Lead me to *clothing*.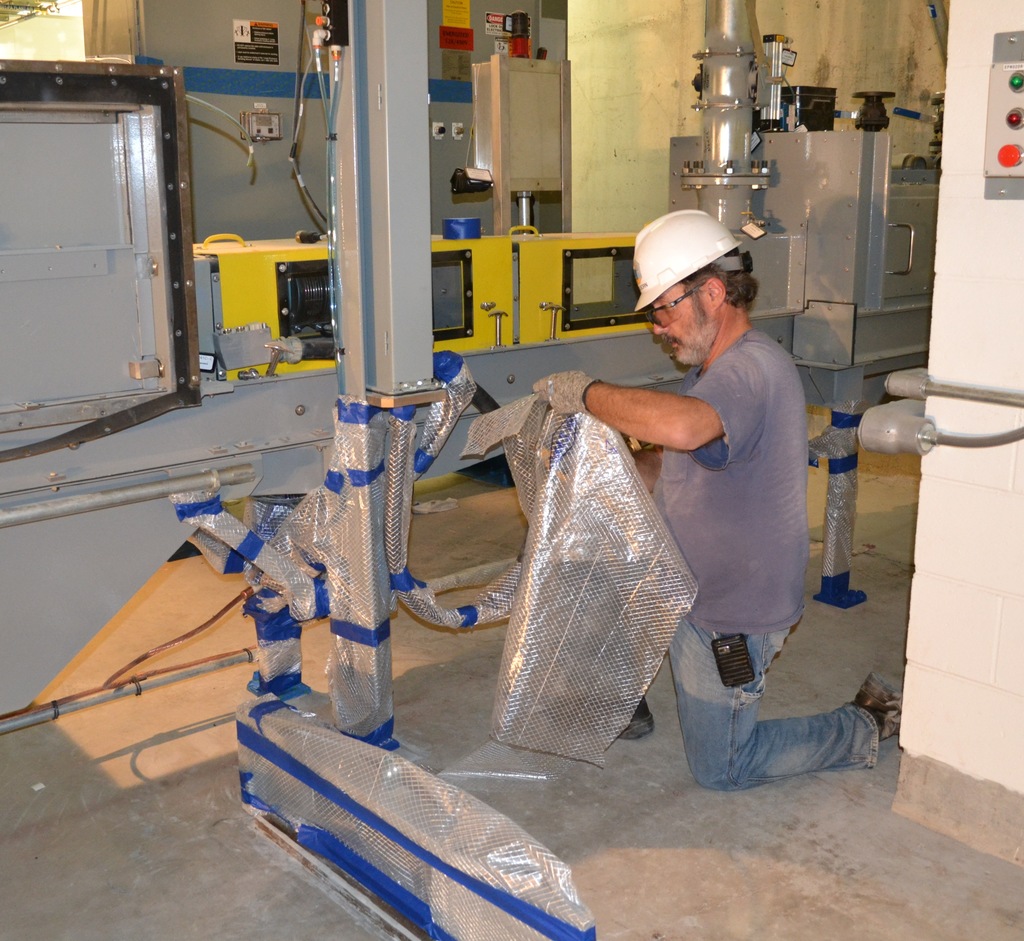
Lead to <box>631,312,881,785</box>.
